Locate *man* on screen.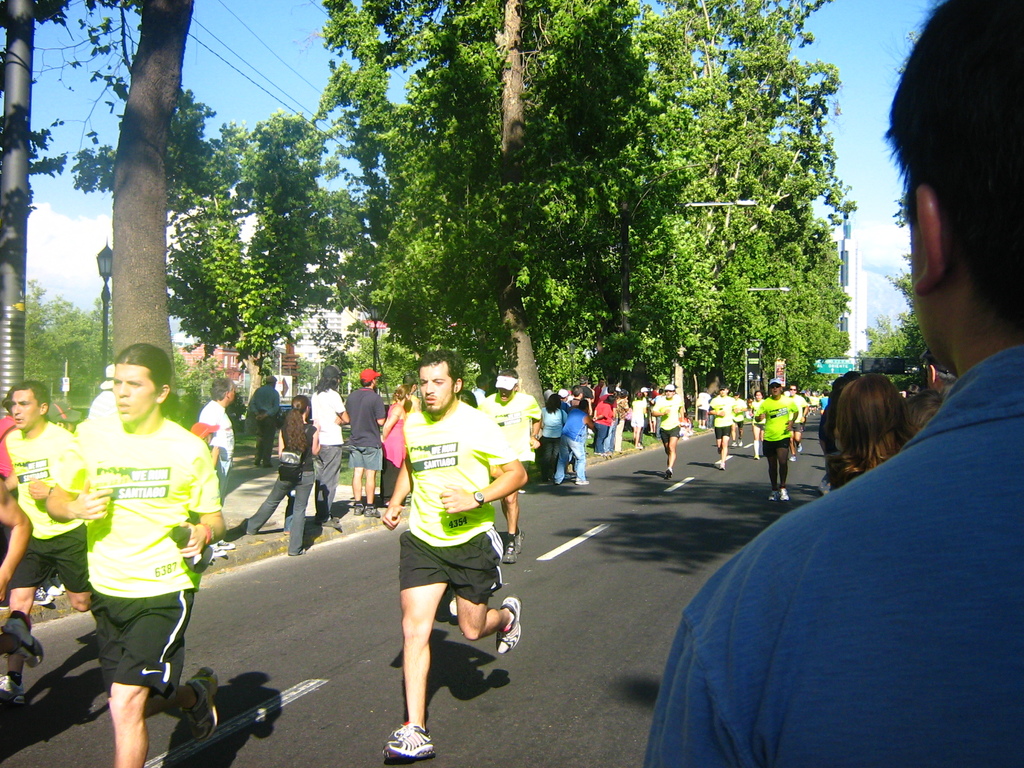
On screen at x1=0, y1=372, x2=104, y2=708.
